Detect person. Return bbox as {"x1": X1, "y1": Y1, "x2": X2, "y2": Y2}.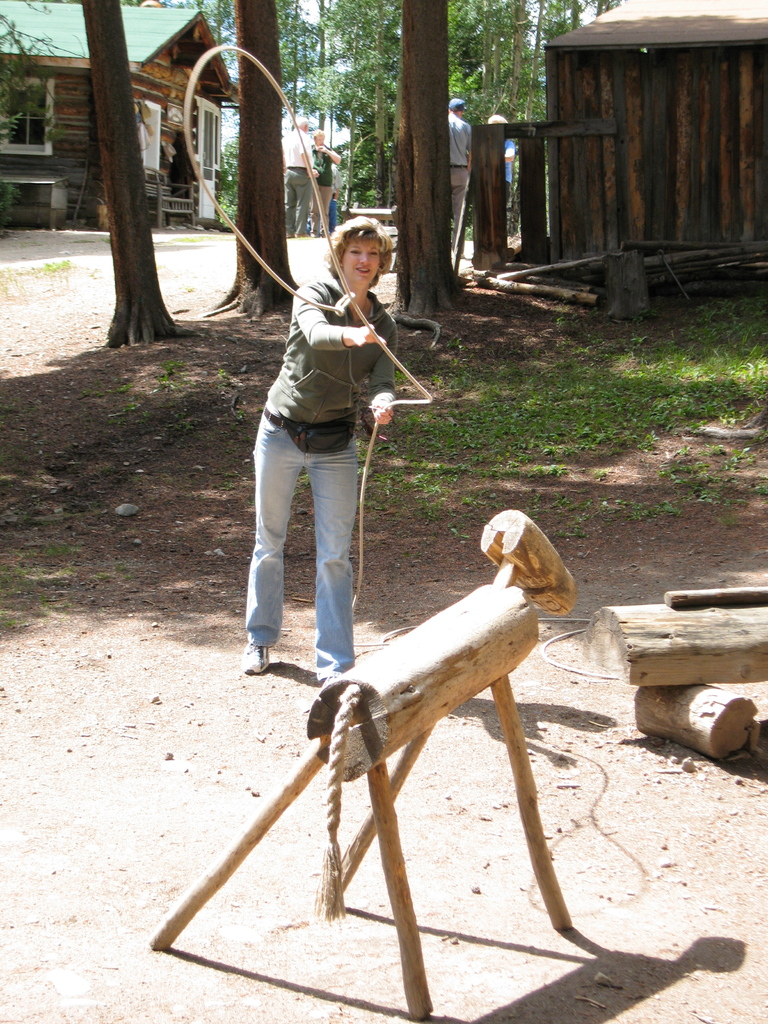
{"x1": 450, "y1": 92, "x2": 472, "y2": 254}.
